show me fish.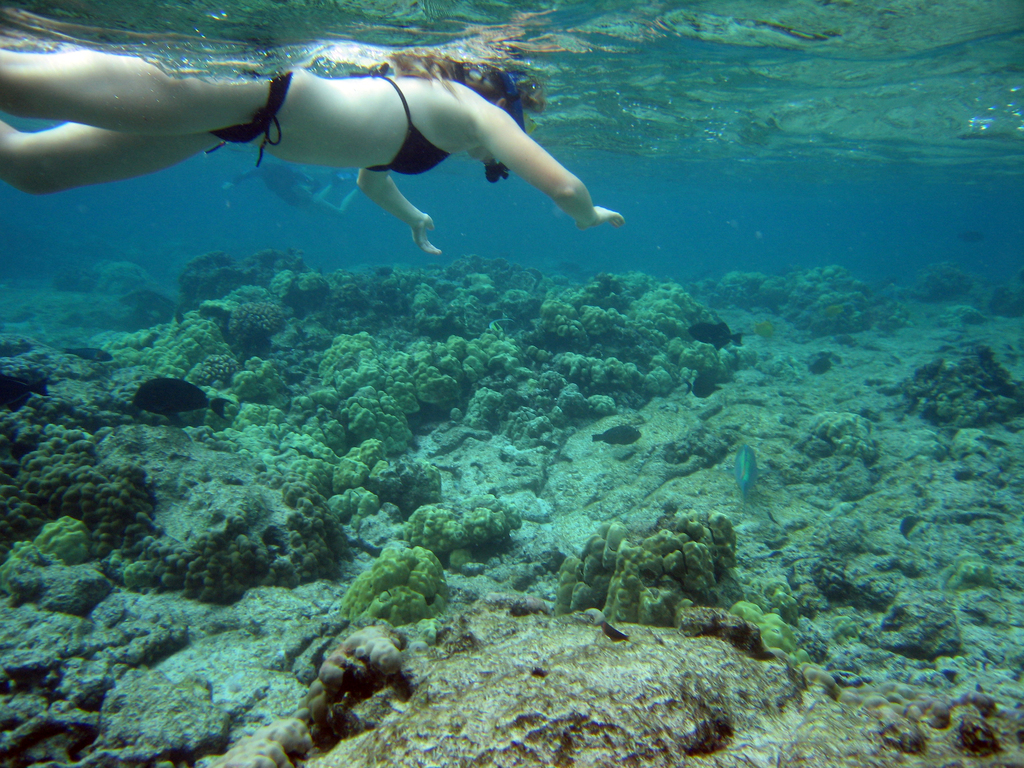
fish is here: crop(684, 373, 723, 399).
